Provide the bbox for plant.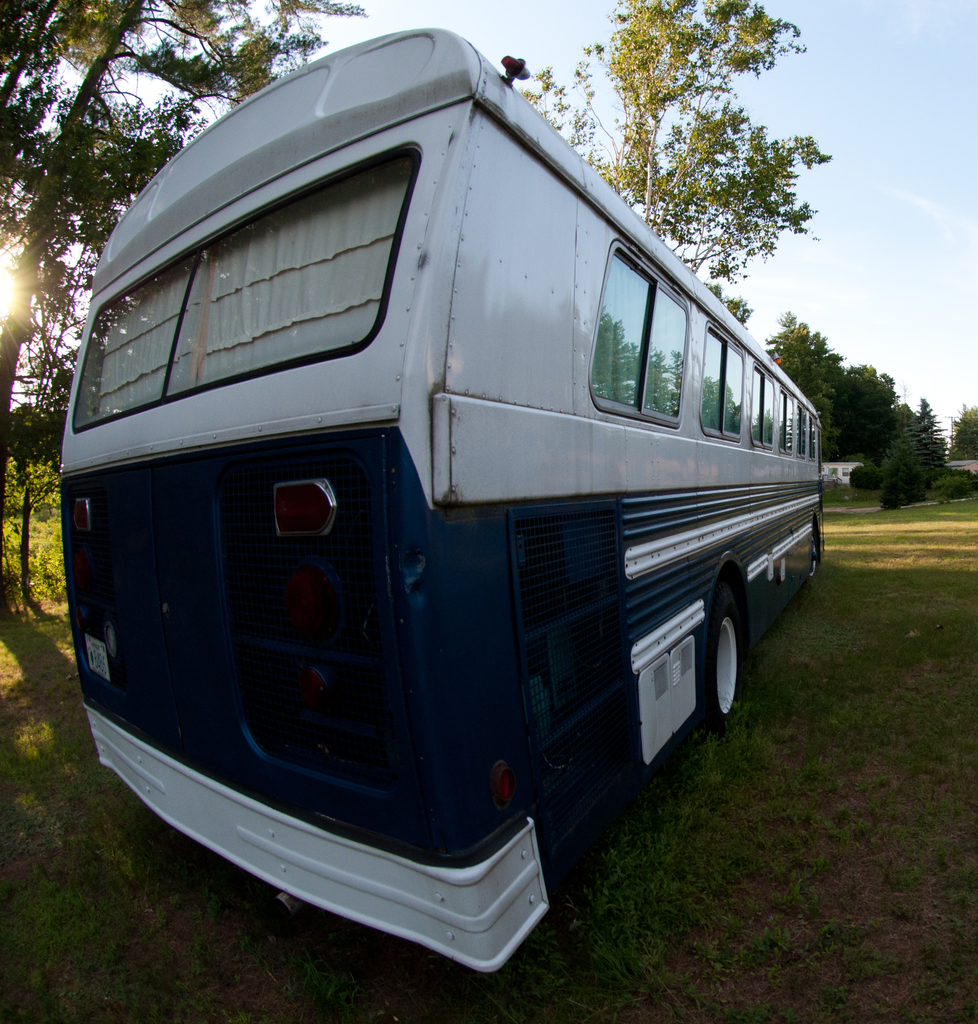
crop(876, 468, 924, 517).
